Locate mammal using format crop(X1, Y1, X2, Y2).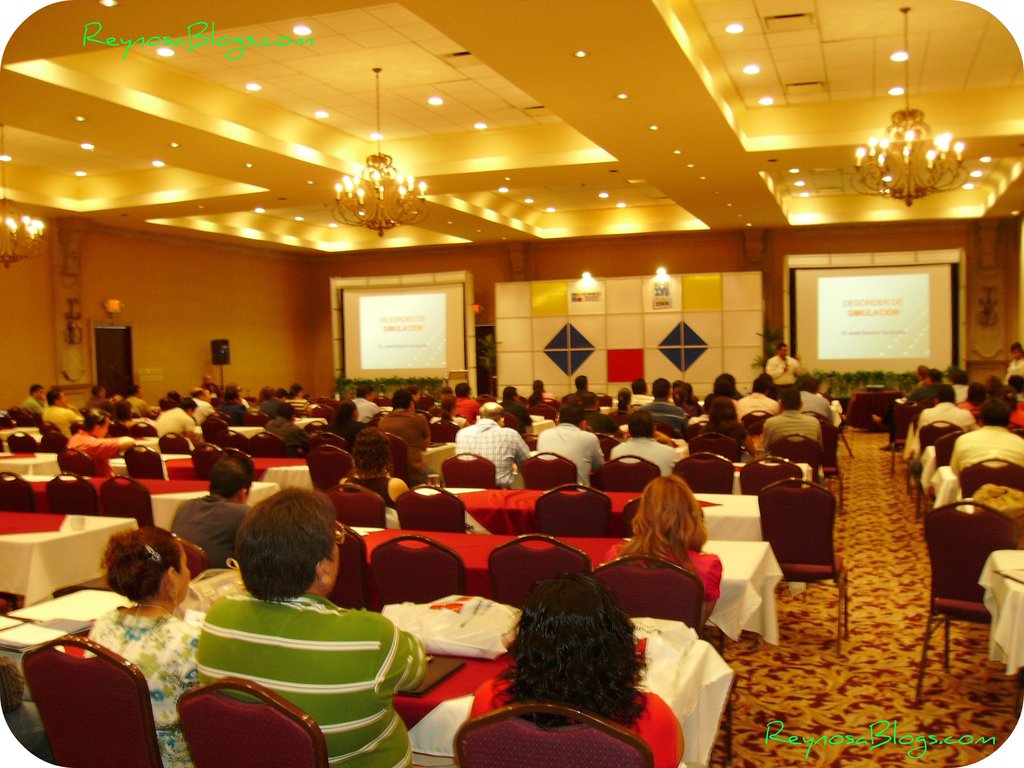
crop(668, 379, 701, 404).
